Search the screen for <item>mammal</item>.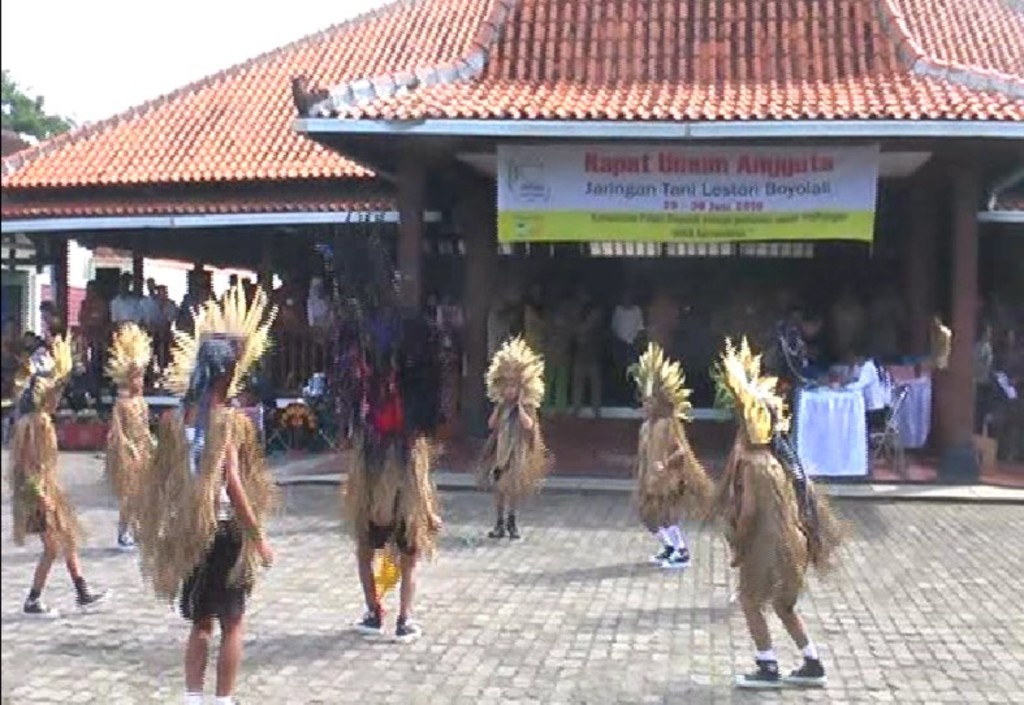
Found at box=[157, 277, 281, 704].
